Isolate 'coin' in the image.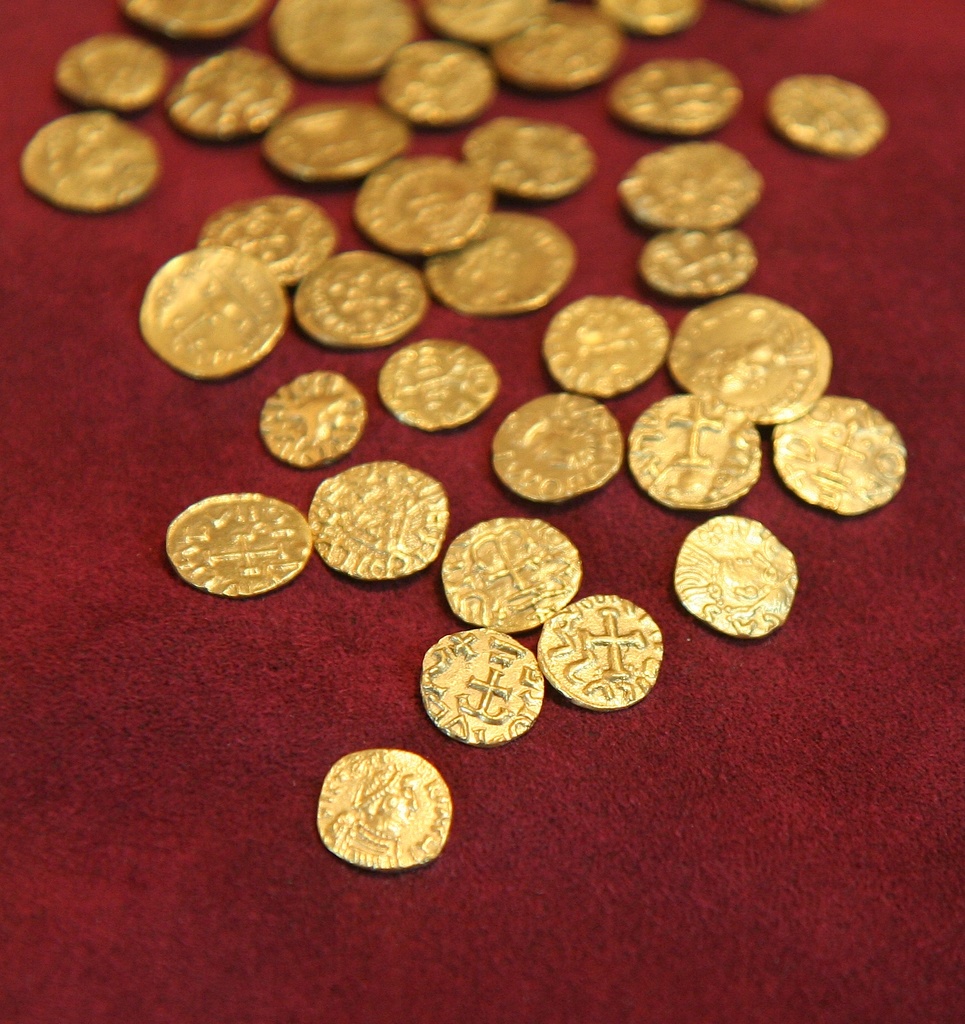
Isolated region: left=760, top=0, right=813, bottom=15.
